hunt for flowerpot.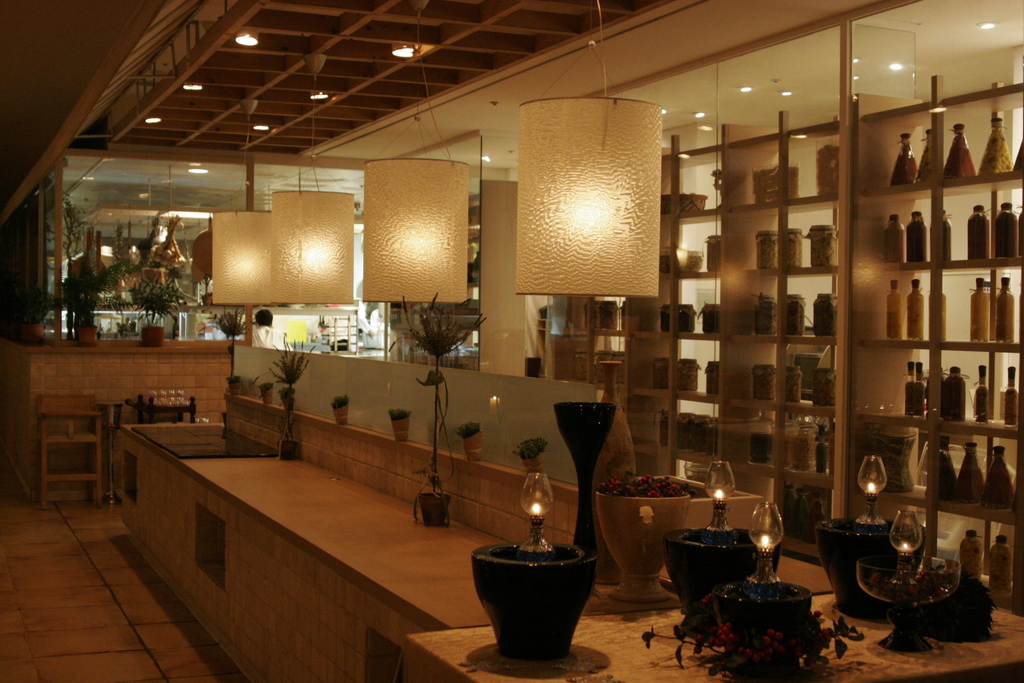
Hunted down at (x1=463, y1=435, x2=483, y2=458).
